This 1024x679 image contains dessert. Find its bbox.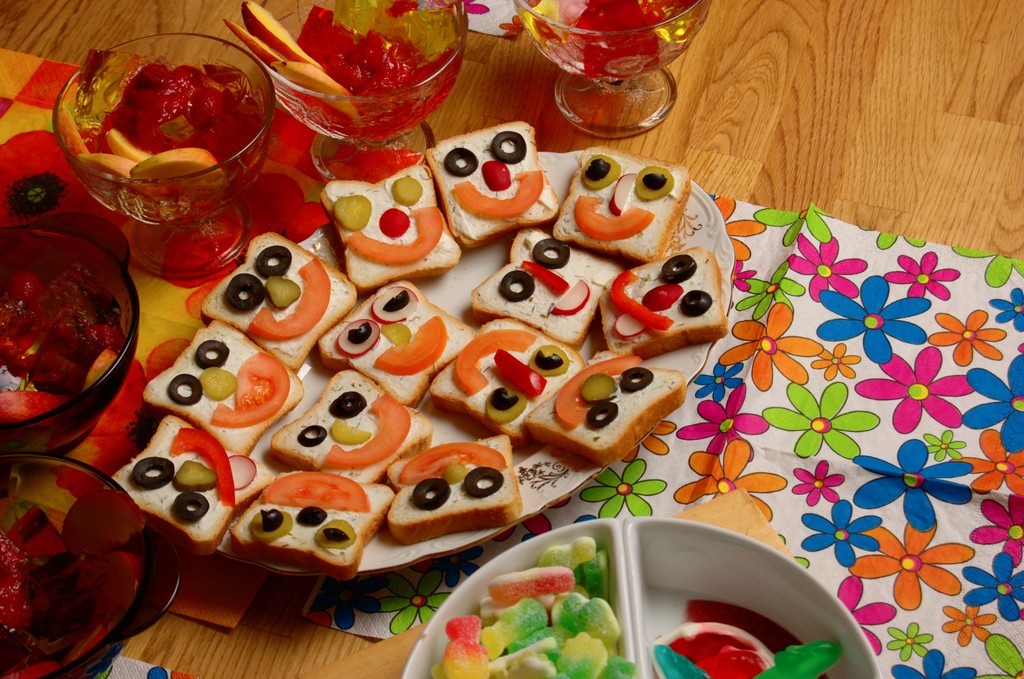
bbox(44, 46, 271, 225).
